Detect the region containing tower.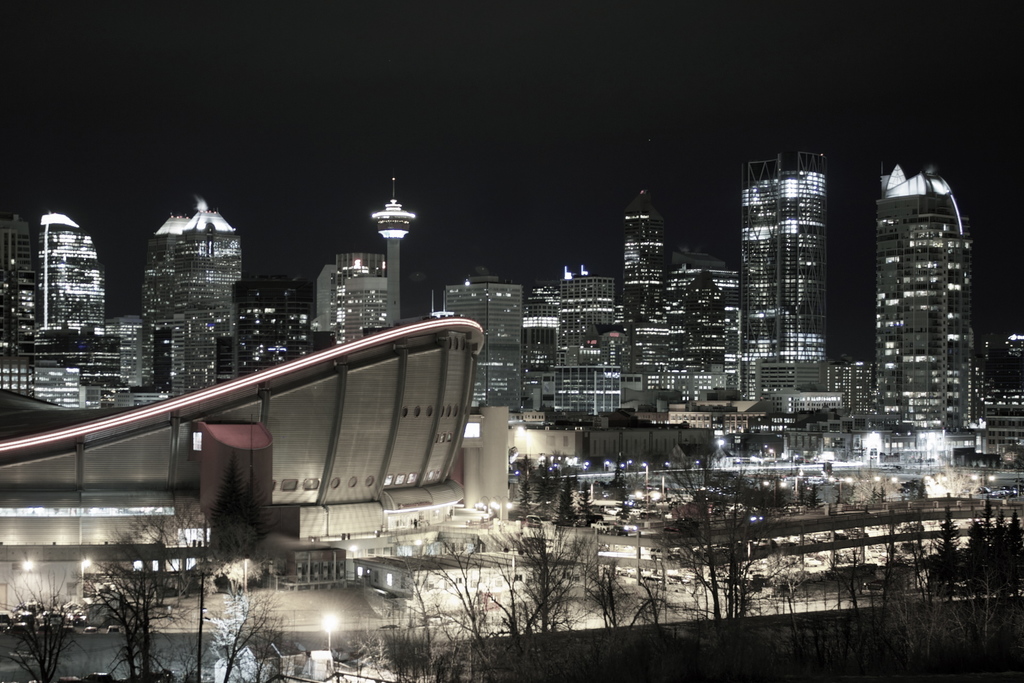
[628, 201, 668, 322].
